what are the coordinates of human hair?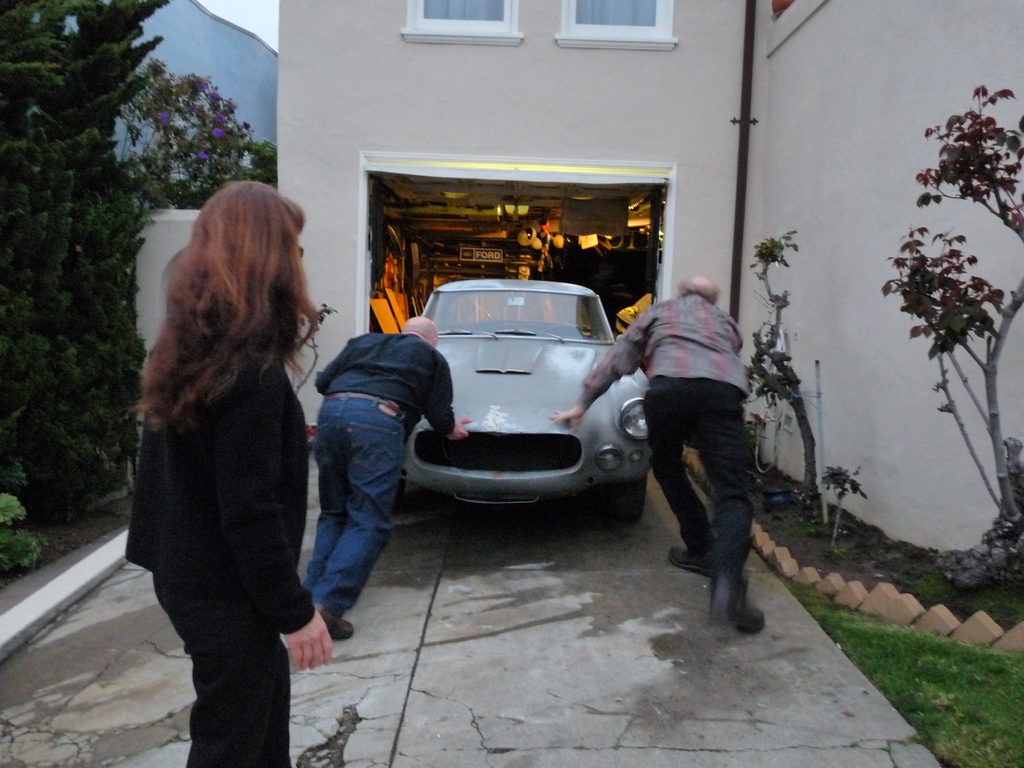
select_region(676, 276, 721, 303).
